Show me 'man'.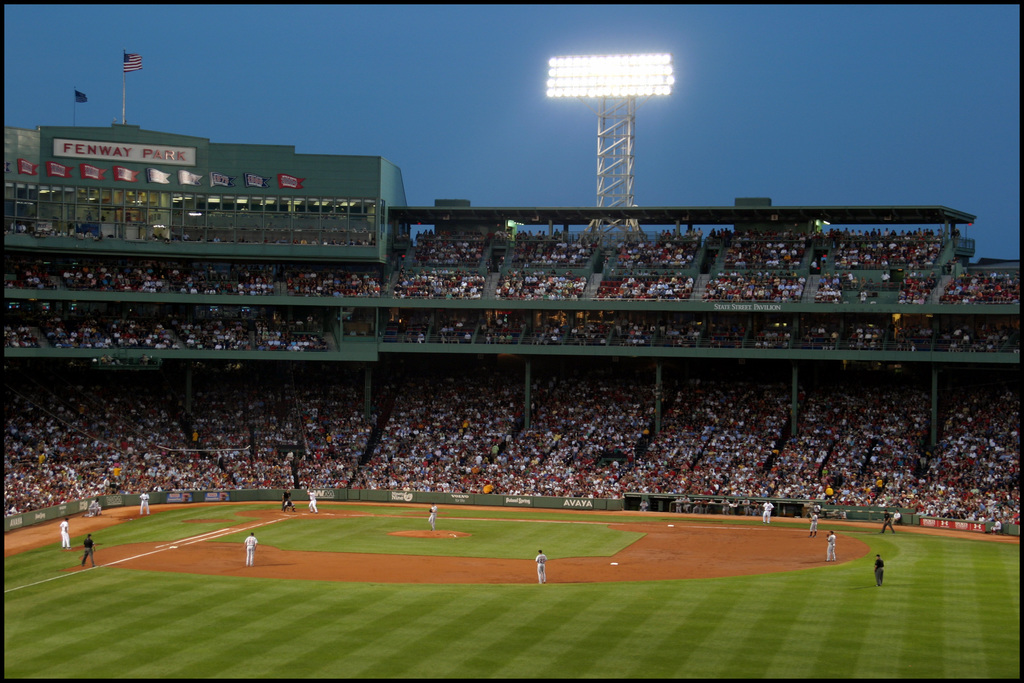
'man' is here: (x1=84, y1=535, x2=93, y2=570).
